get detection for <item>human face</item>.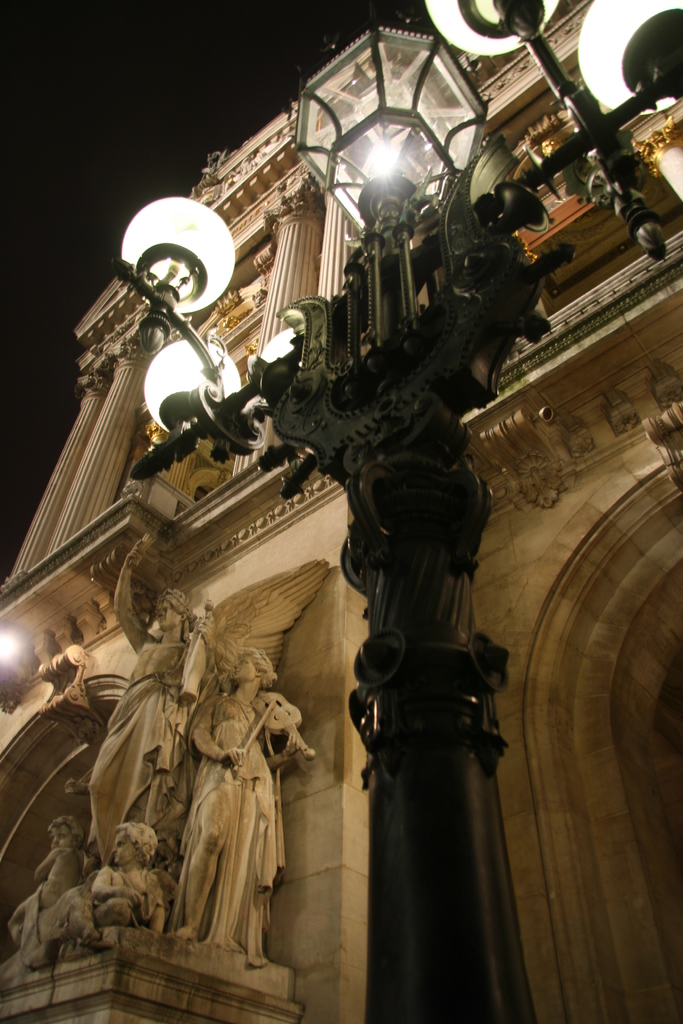
Detection: 52 828 74 847.
